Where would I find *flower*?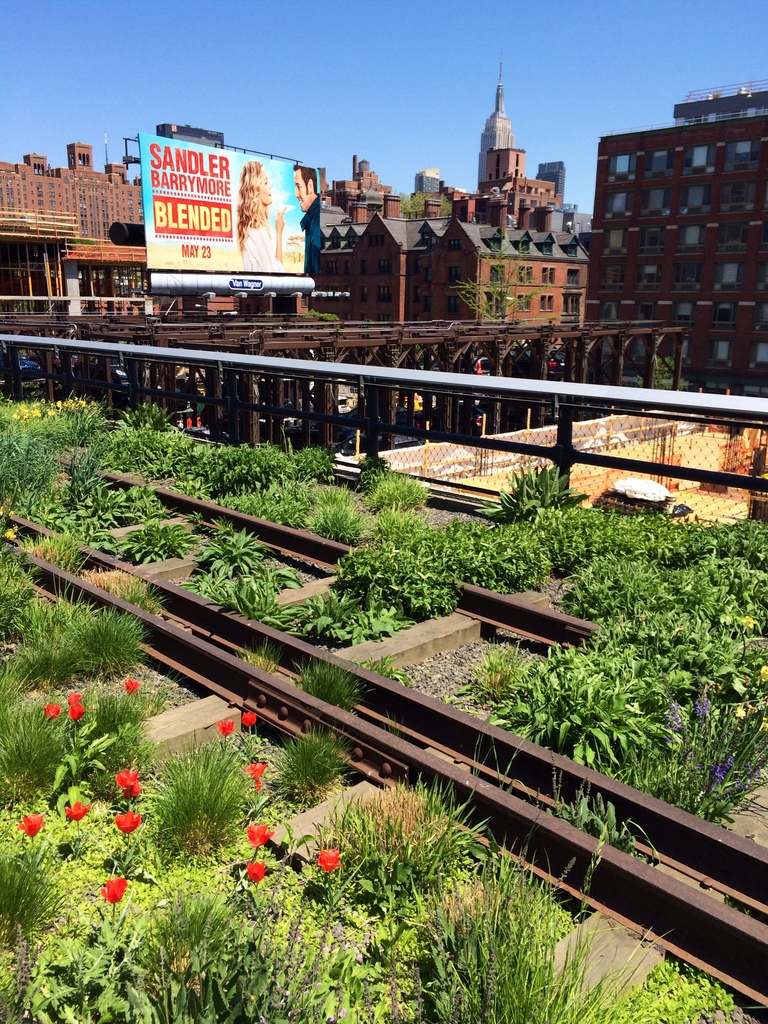
At detection(250, 867, 262, 879).
